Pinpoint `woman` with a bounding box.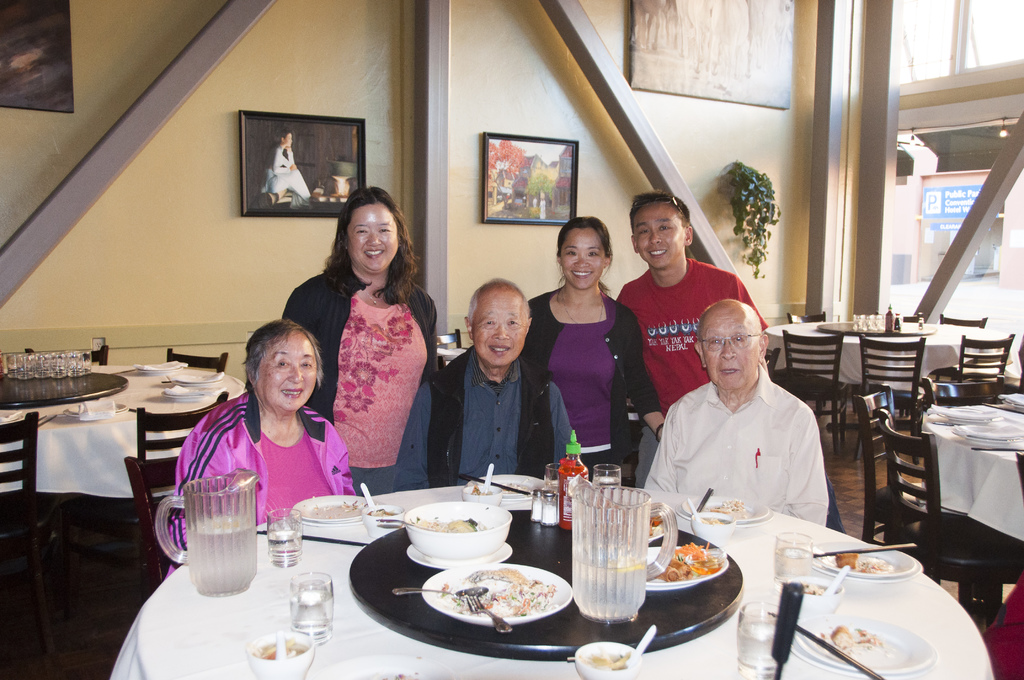
(x1=264, y1=129, x2=304, y2=200).
